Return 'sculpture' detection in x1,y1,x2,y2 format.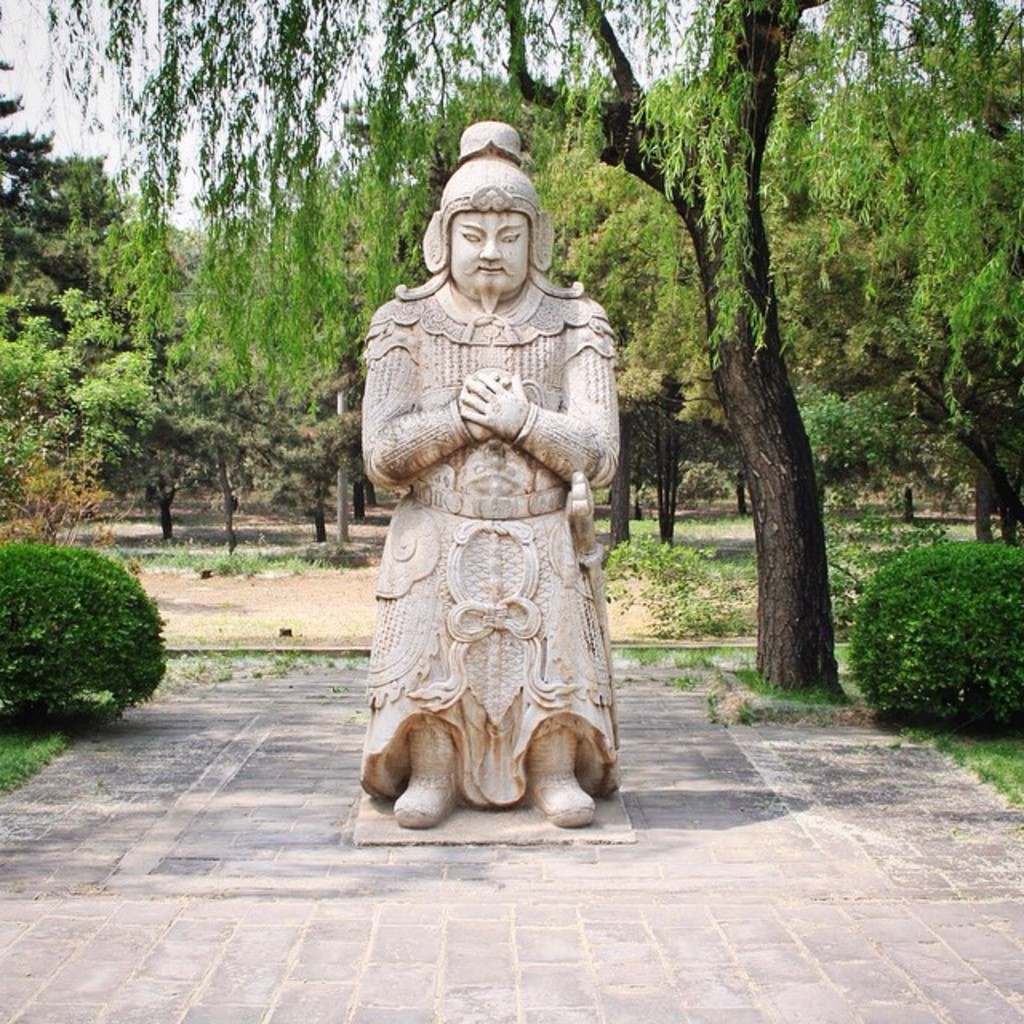
338,130,645,832.
